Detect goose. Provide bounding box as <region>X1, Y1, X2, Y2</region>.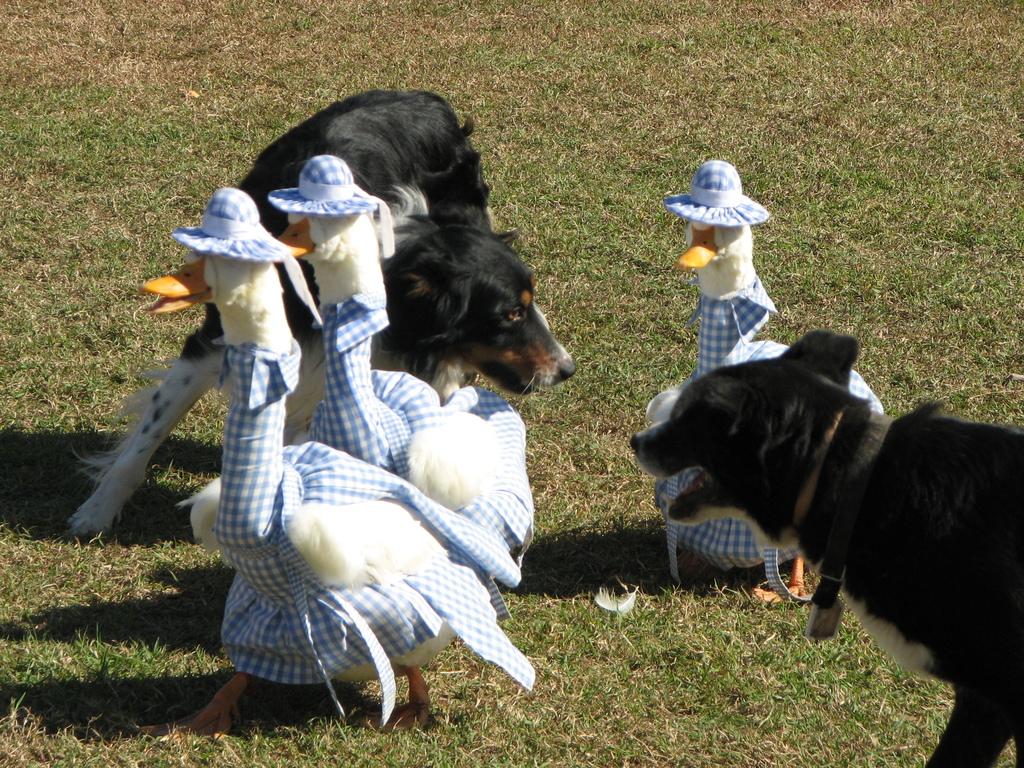
<region>274, 161, 534, 548</region>.
